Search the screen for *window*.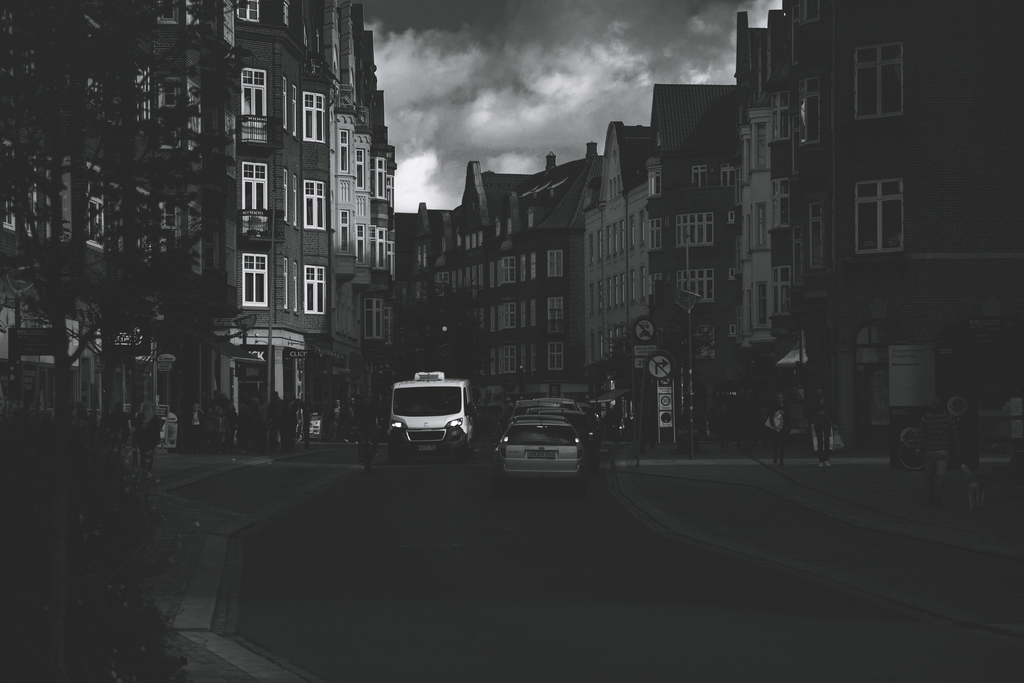
Found at x1=742, y1=118, x2=772, y2=186.
